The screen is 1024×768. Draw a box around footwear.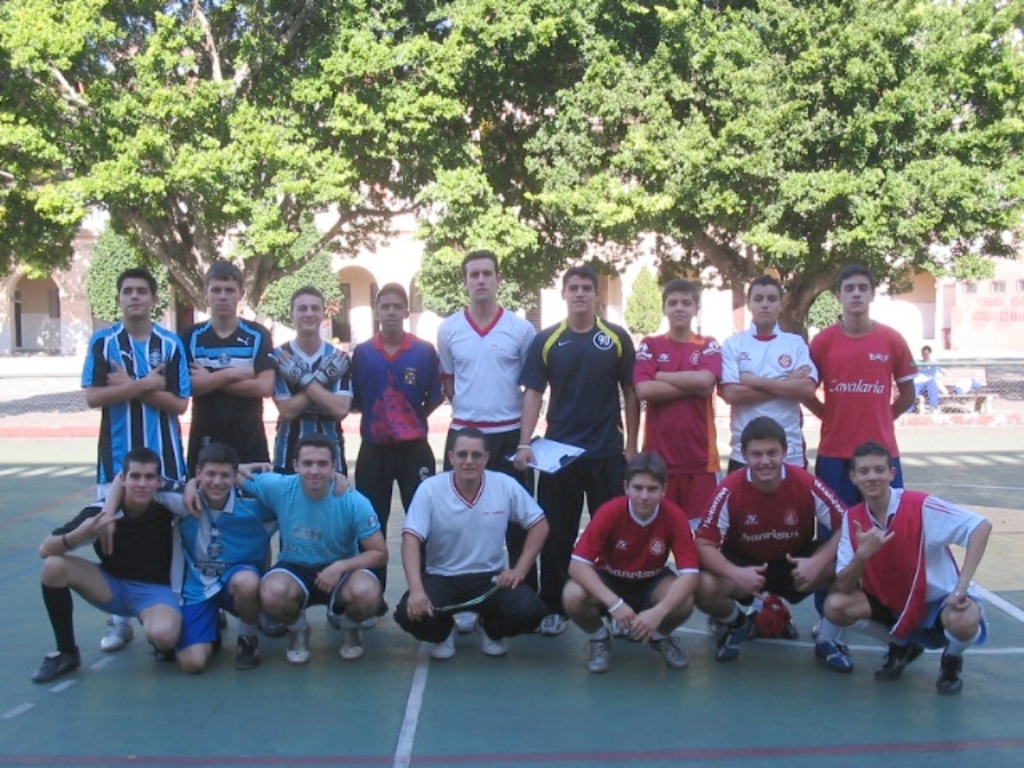
579/624/611/669.
